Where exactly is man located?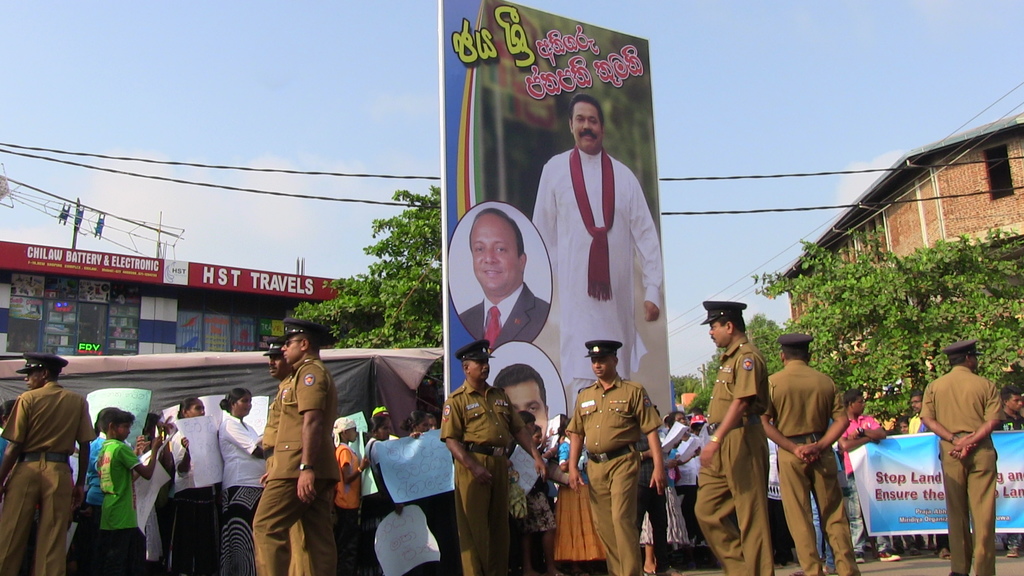
Its bounding box is locate(243, 330, 312, 575).
